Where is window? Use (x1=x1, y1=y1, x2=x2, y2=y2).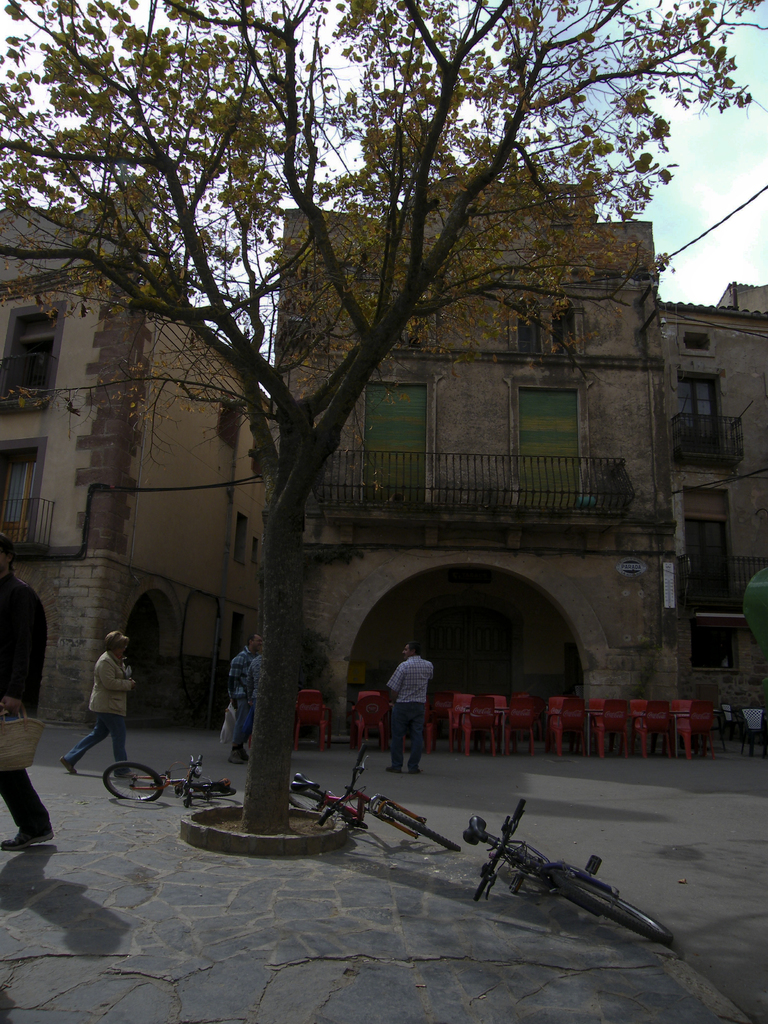
(x1=233, y1=513, x2=248, y2=567).
